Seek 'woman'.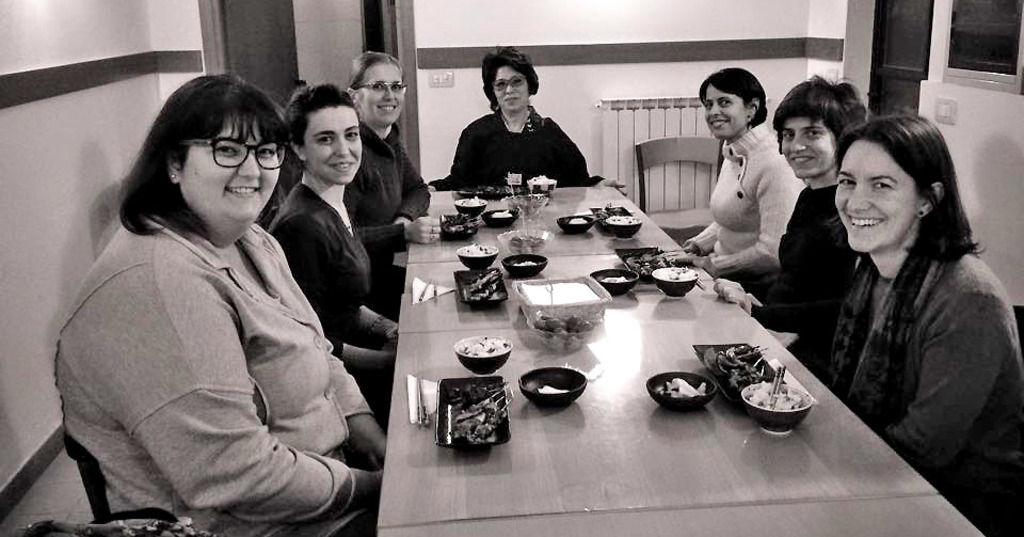
rect(269, 81, 397, 391).
